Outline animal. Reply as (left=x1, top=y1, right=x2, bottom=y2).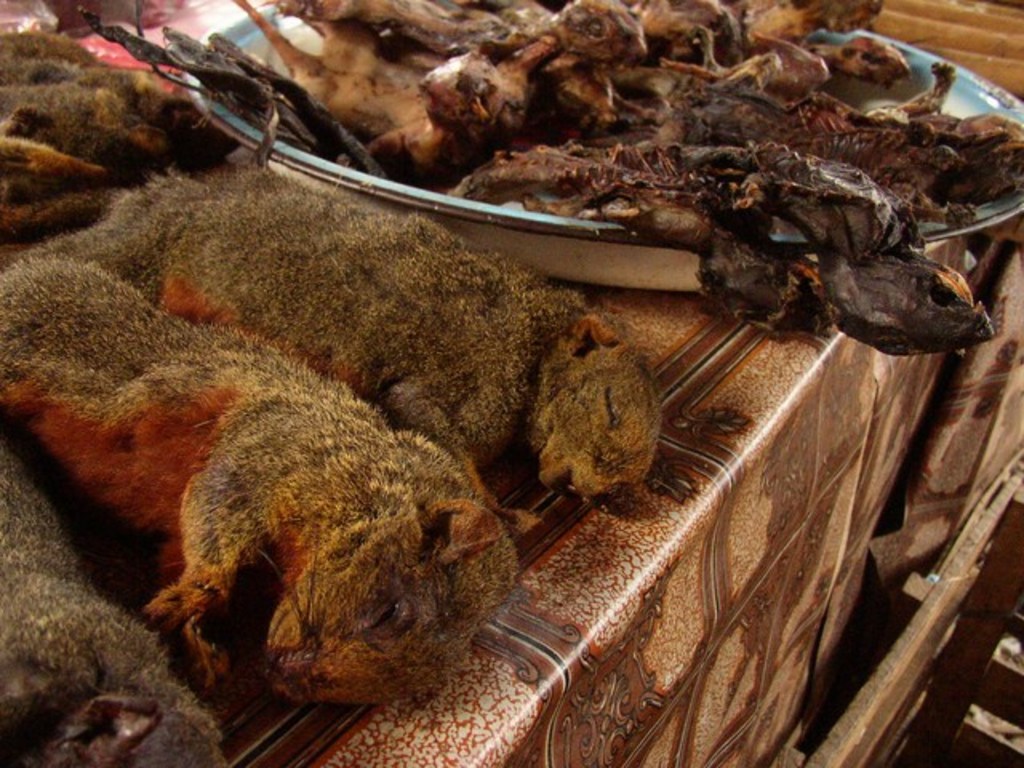
(left=0, top=435, right=227, bottom=766).
